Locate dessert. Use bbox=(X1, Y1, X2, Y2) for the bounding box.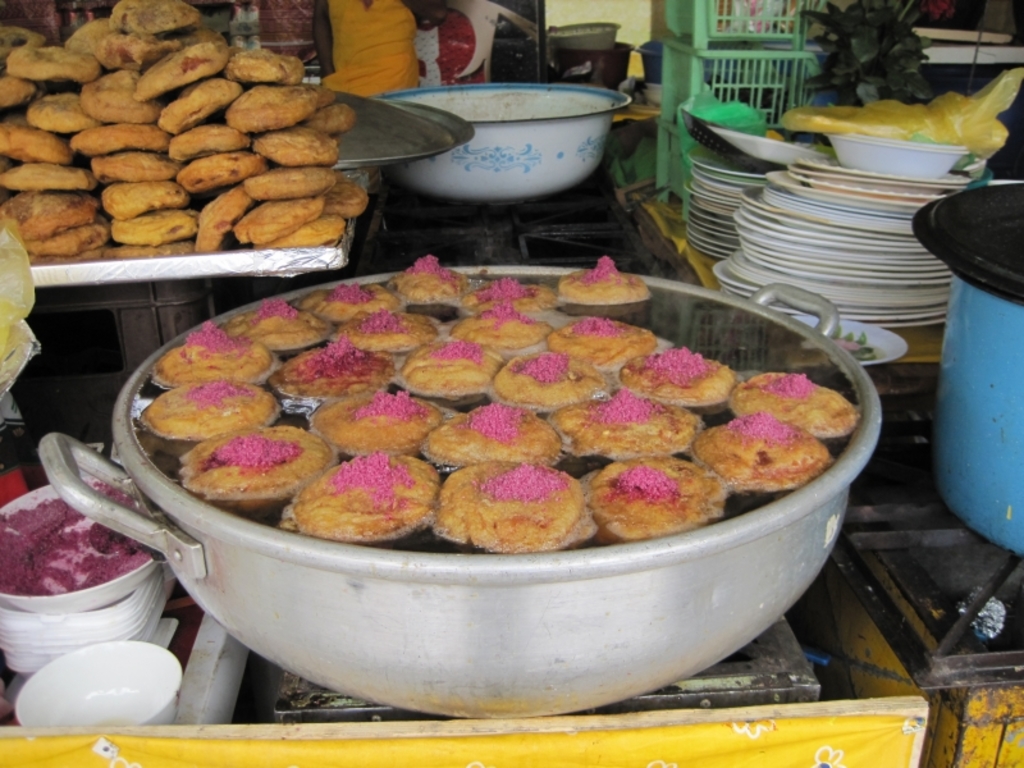
bbox=(27, 220, 105, 262).
